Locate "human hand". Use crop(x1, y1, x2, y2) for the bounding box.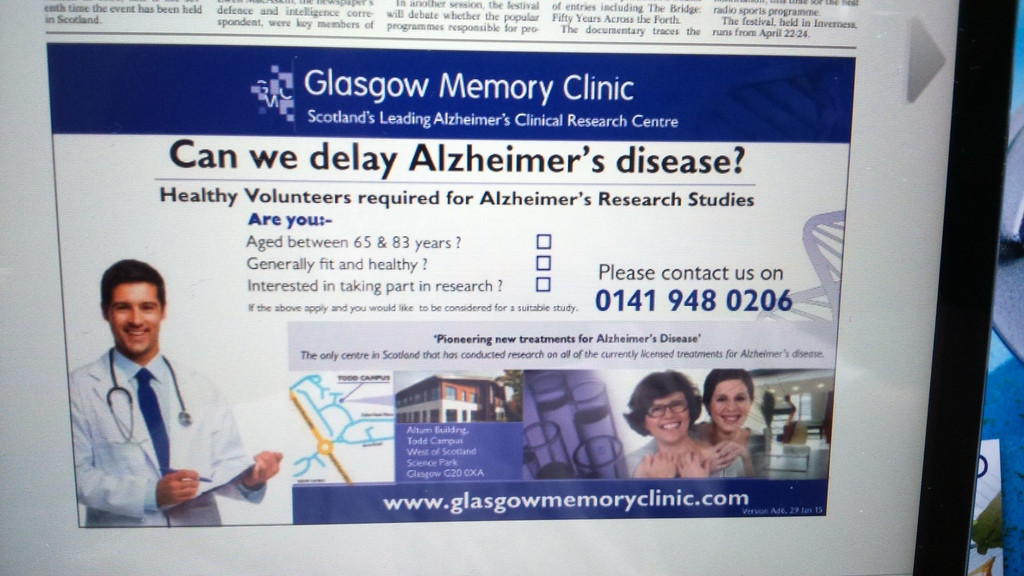
crop(708, 444, 742, 472).
